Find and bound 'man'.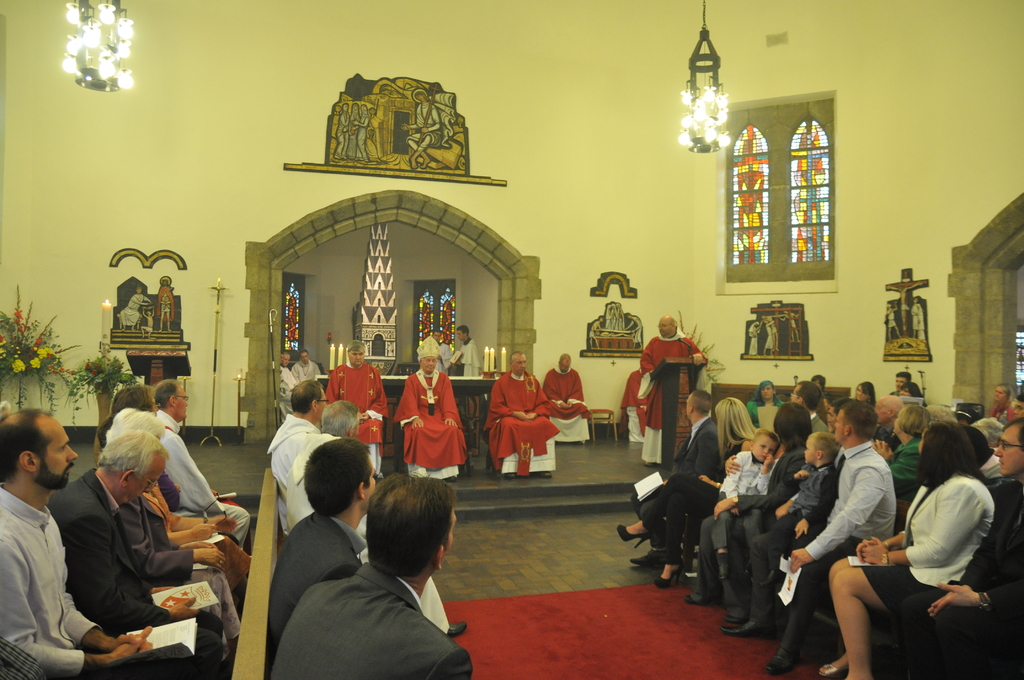
Bound: (266,378,329,534).
